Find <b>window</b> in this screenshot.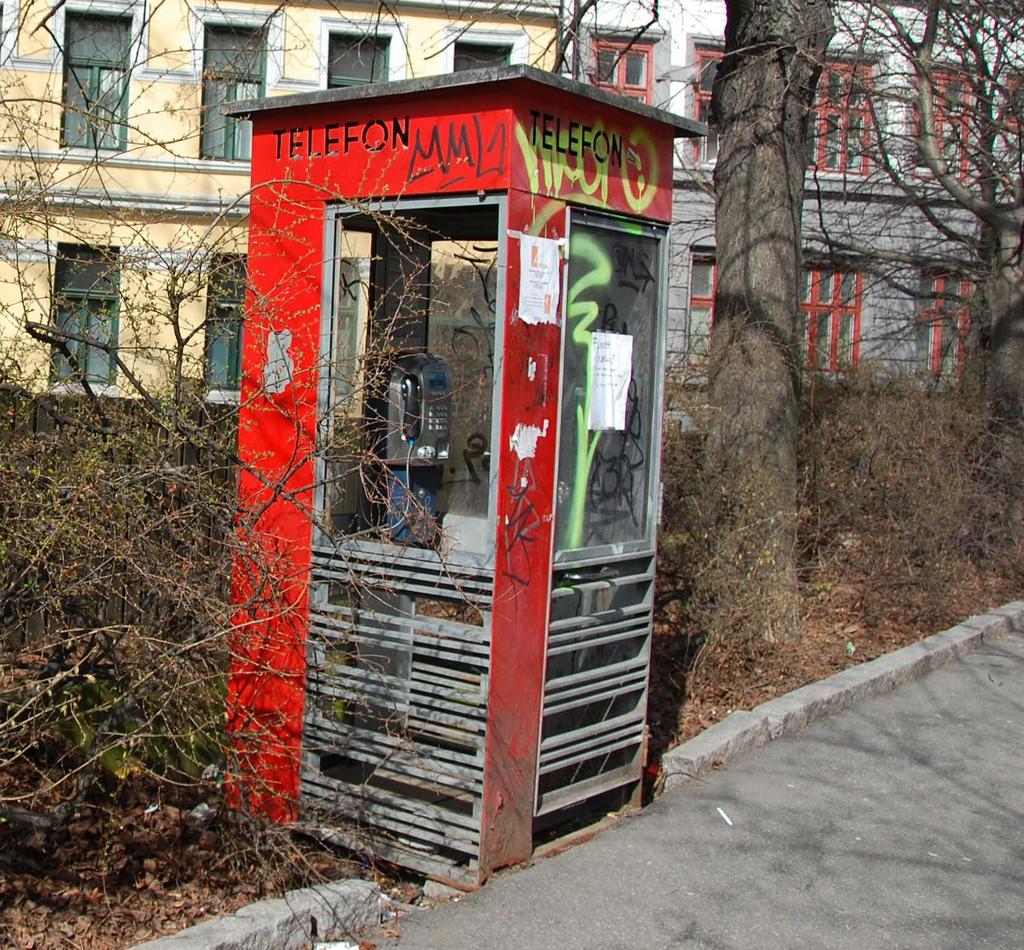
The bounding box for <b>window</b> is bbox=(682, 27, 719, 170).
